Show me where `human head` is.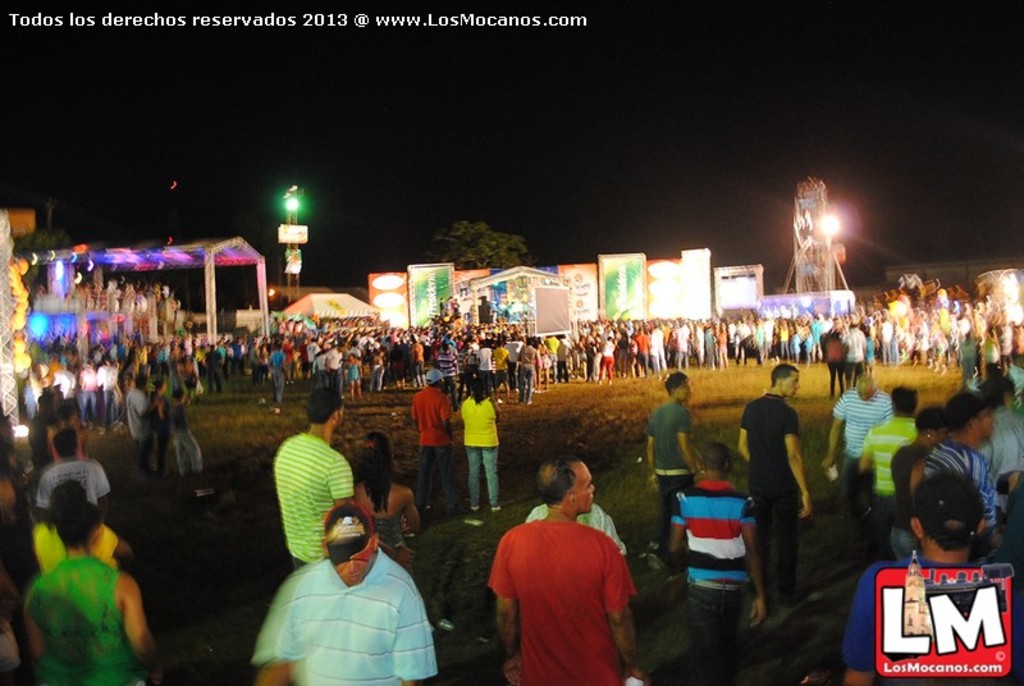
`human head` is at x1=60, y1=406, x2=78, y2=429.
